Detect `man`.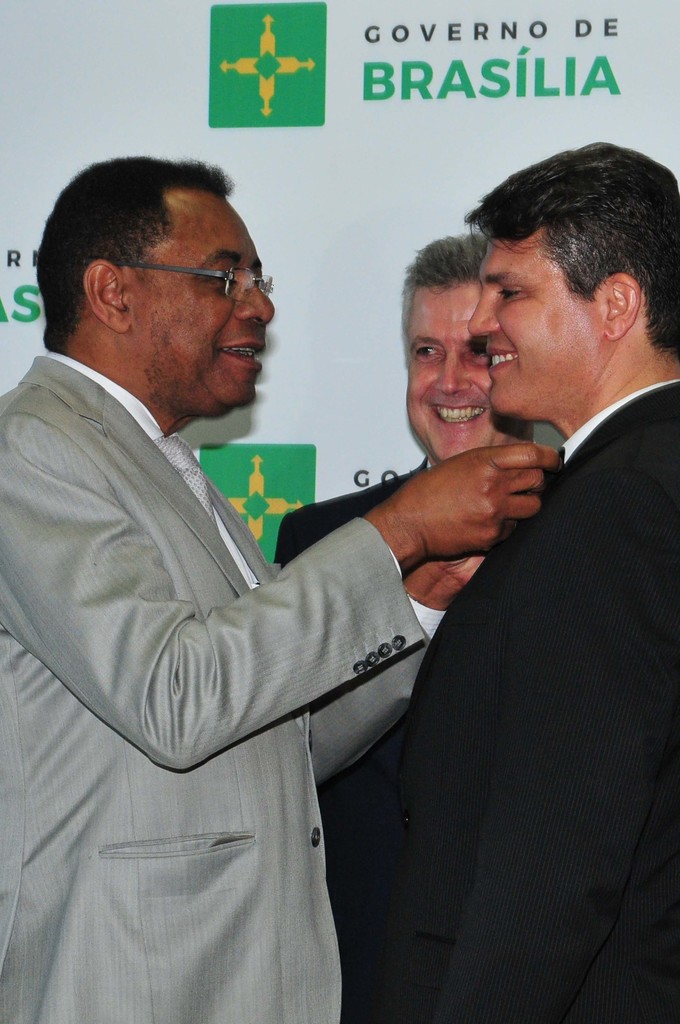
Detected at (left=323, top=141, right=679, bottom=1023).
